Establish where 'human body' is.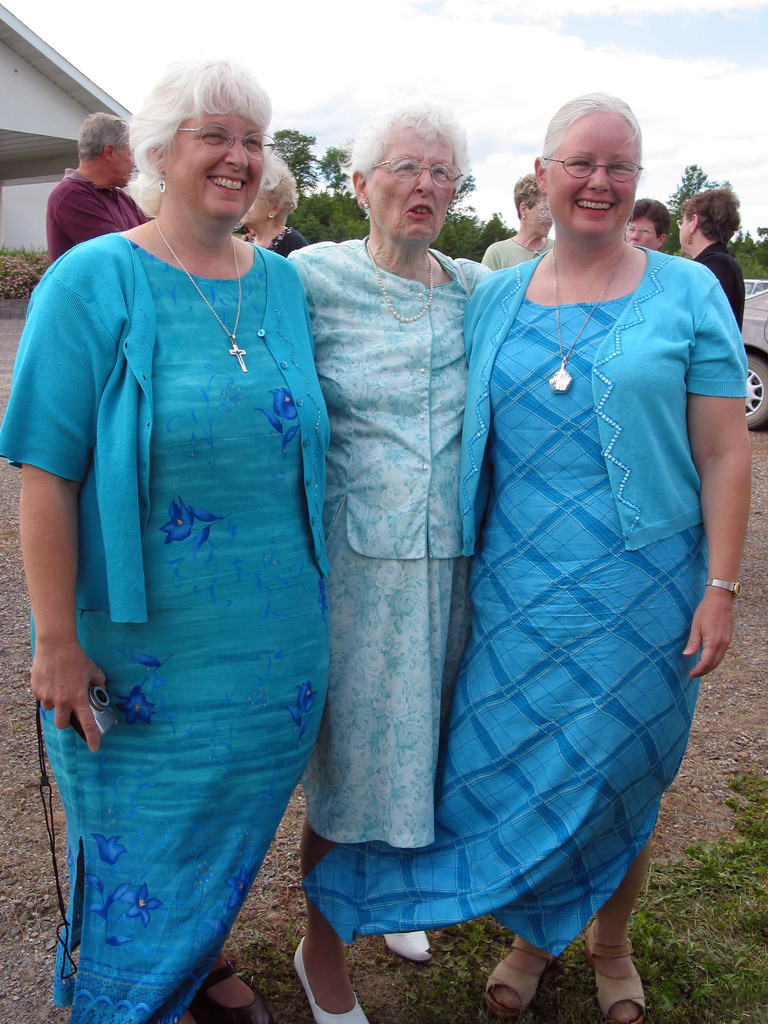
Established at <bbox>45, 116, 150, 267</bbox>.
